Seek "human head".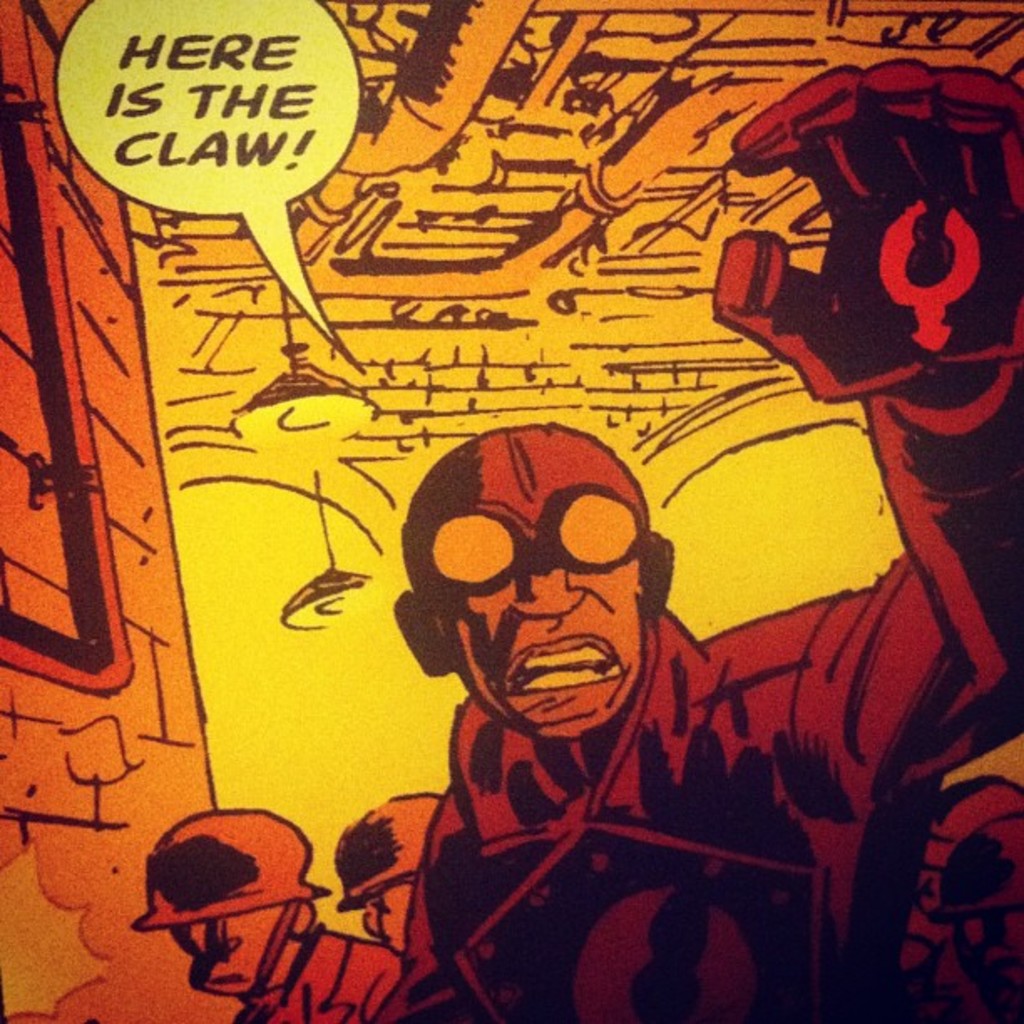
x1=331 y1=795 x2=438 y2=955.
